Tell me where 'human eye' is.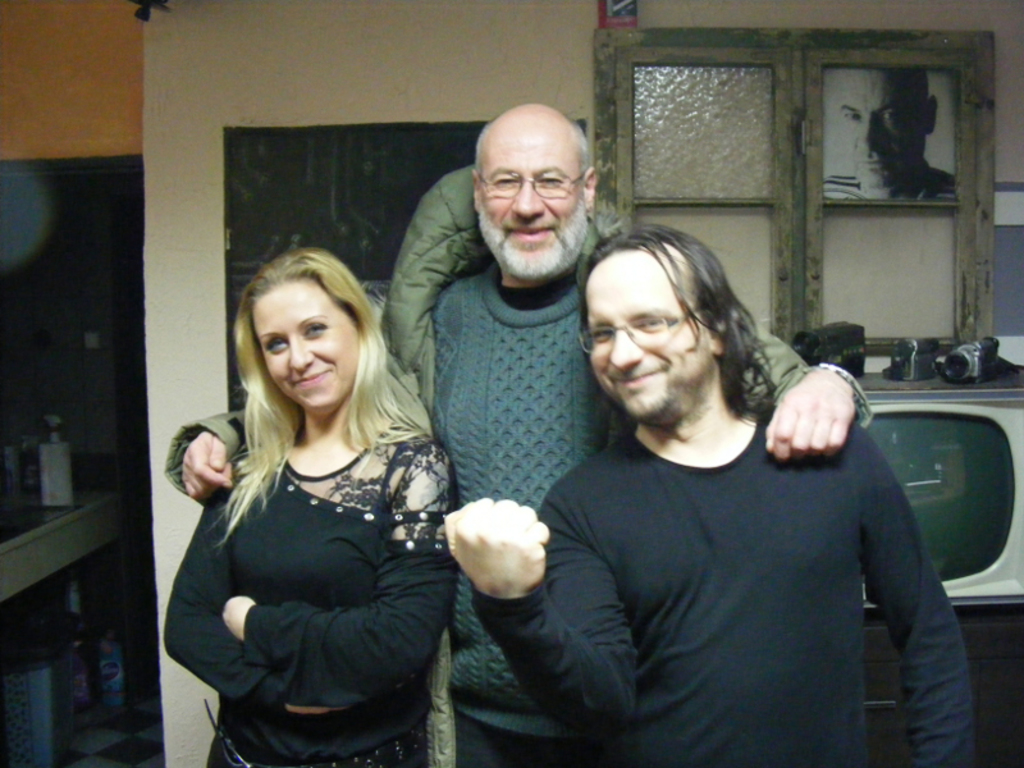
'human eye' is at <region>635, 314, 667, 333</region>.
